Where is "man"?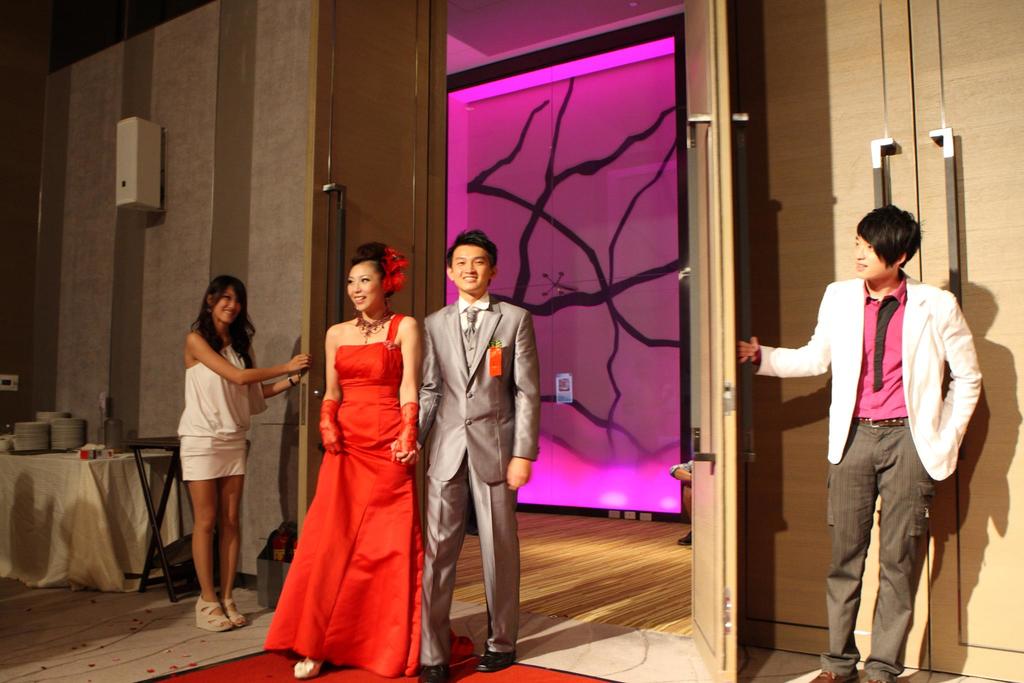
region(408, 217, 537, 680).
